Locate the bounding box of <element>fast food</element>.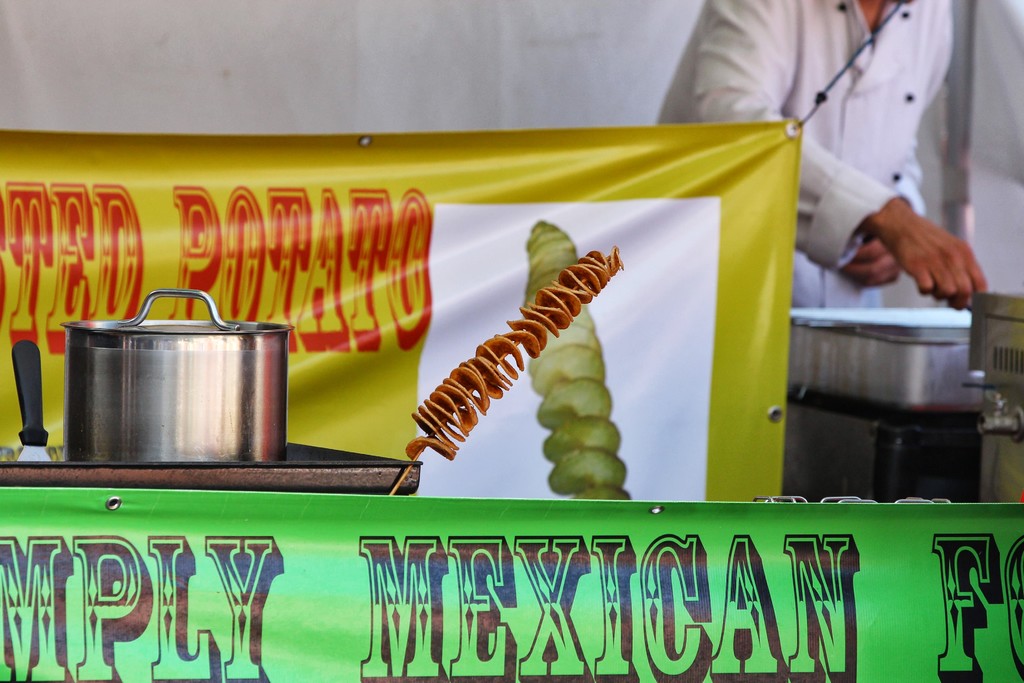
Bounding box: 516 219 644 495.
